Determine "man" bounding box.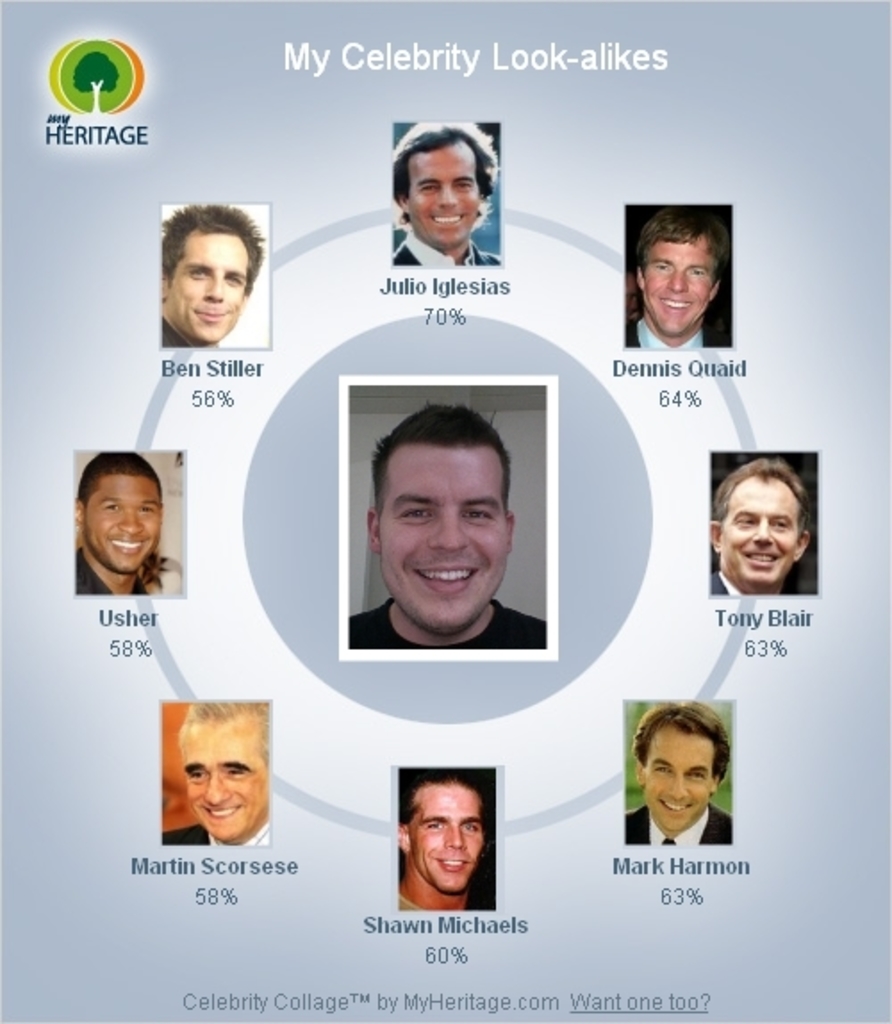
Determined: [x1=162, y1=701, x2=273, y2=844].
